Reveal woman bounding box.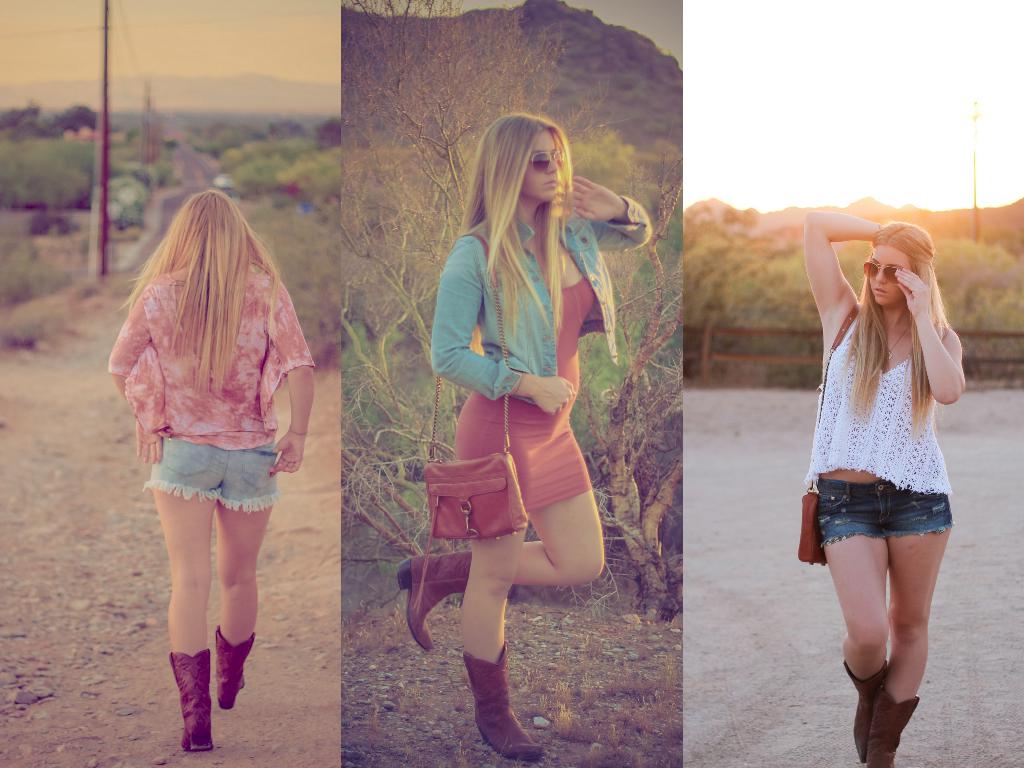
Revealed: 797/212/964/767.
